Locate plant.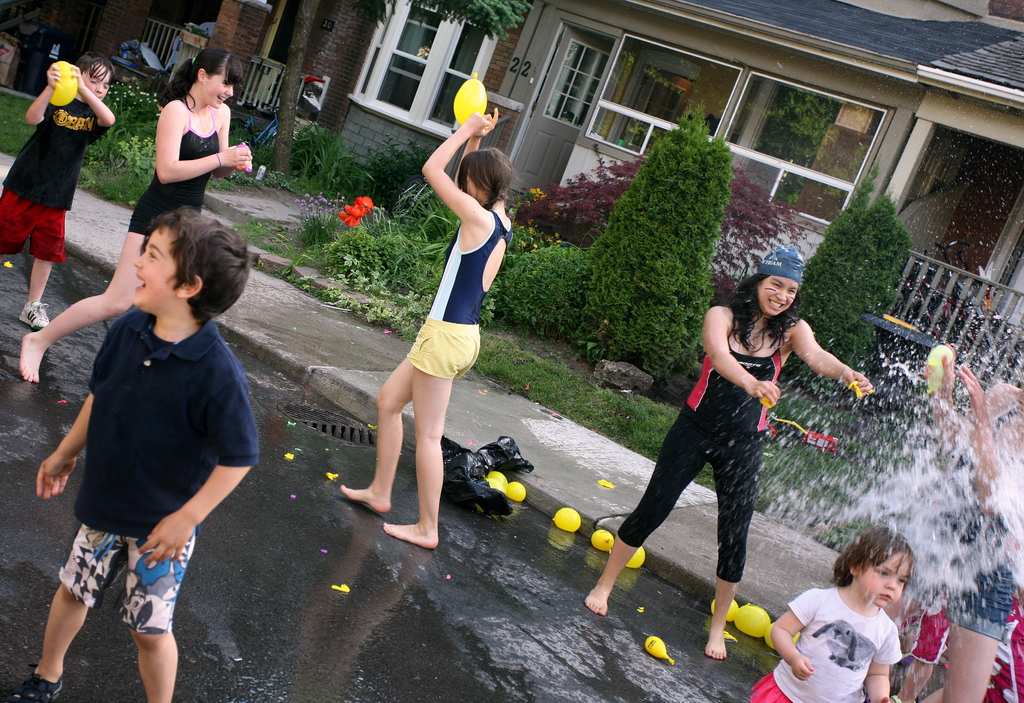
Bounding box: bbox(572, 91, 745, 401).
